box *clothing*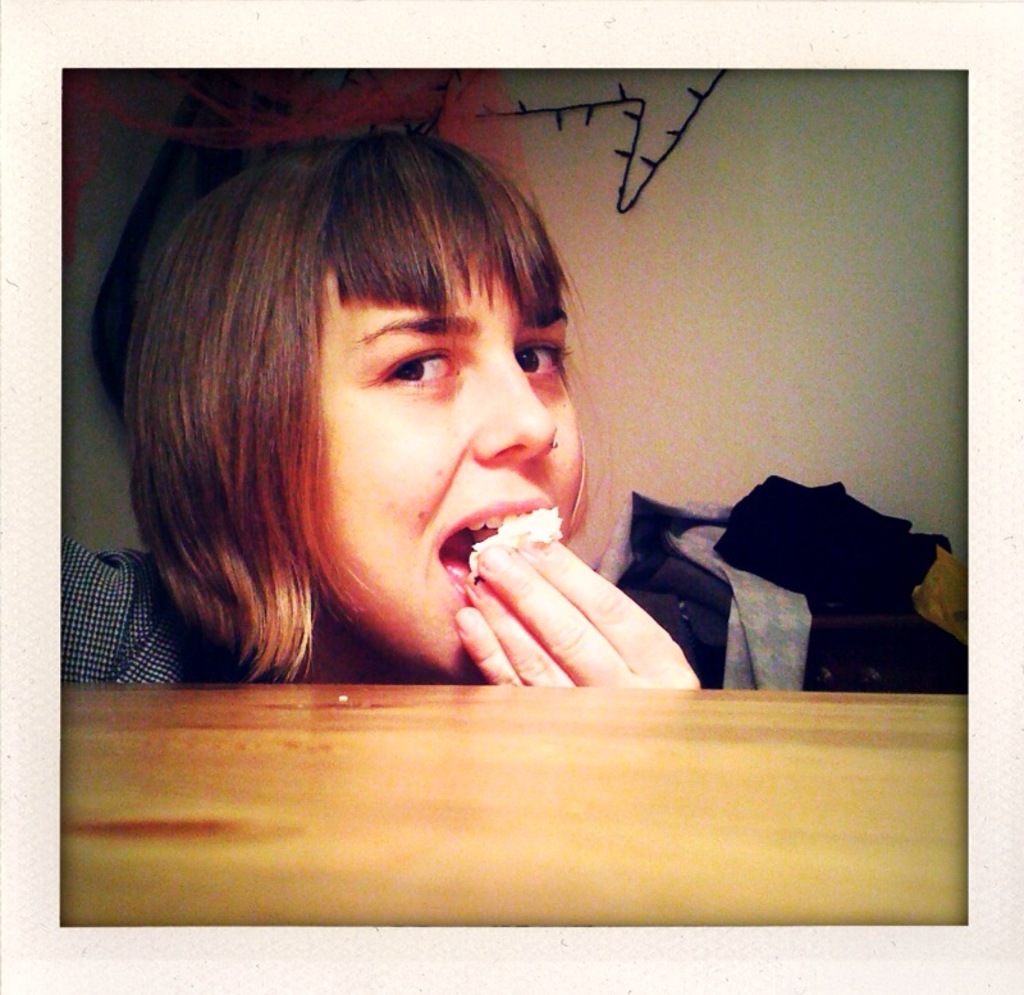
Rect(67, 539, 307, 694)
